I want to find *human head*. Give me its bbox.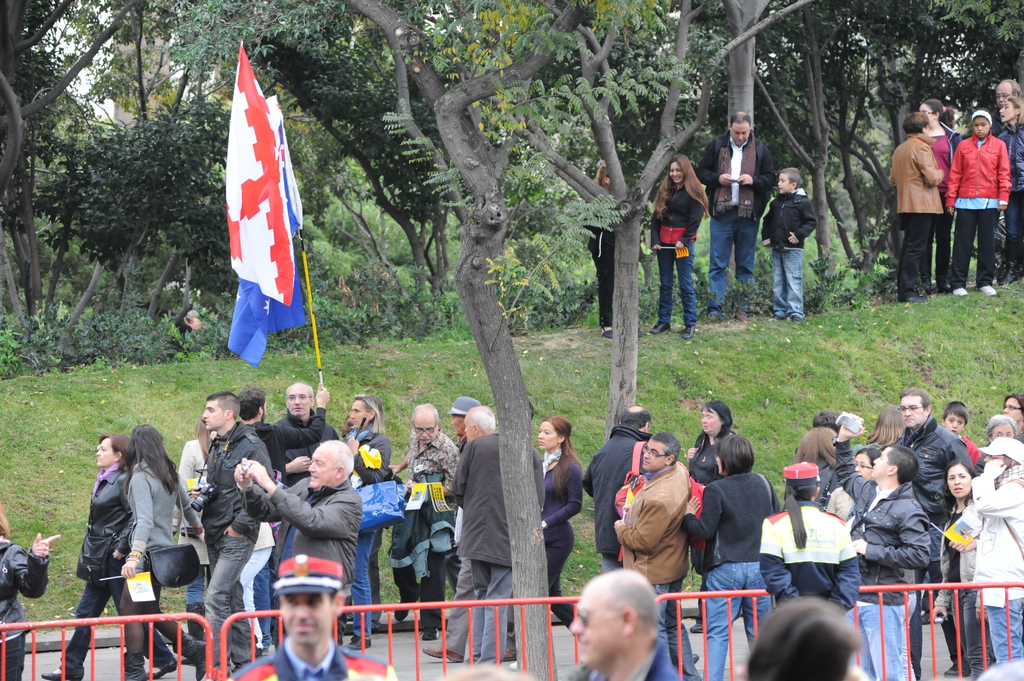
bbox=[346, 391, 383, 426].
